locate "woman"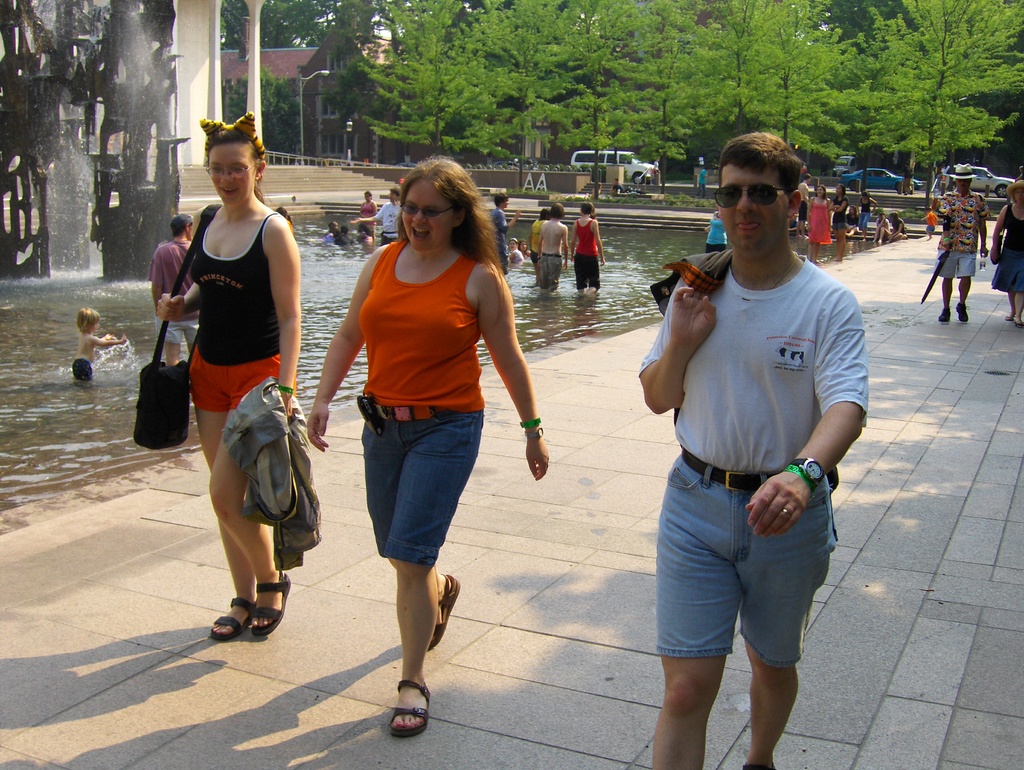
bbox(328, 220, 338, 234)
